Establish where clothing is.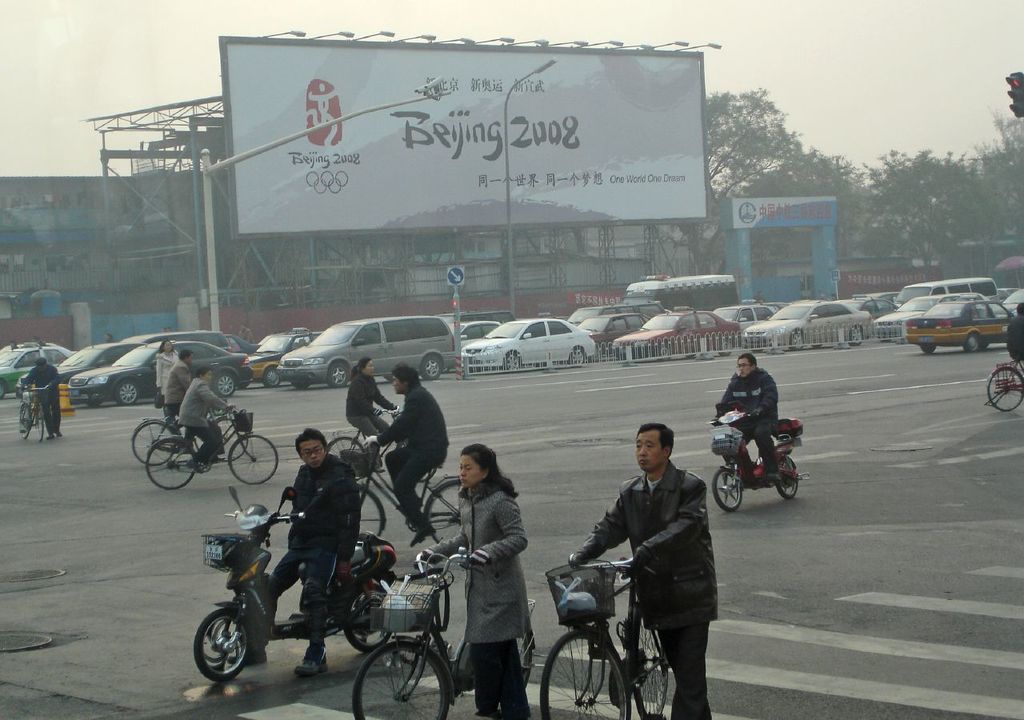
Established at left=1009, top=311, right=1023, bottom=364.
